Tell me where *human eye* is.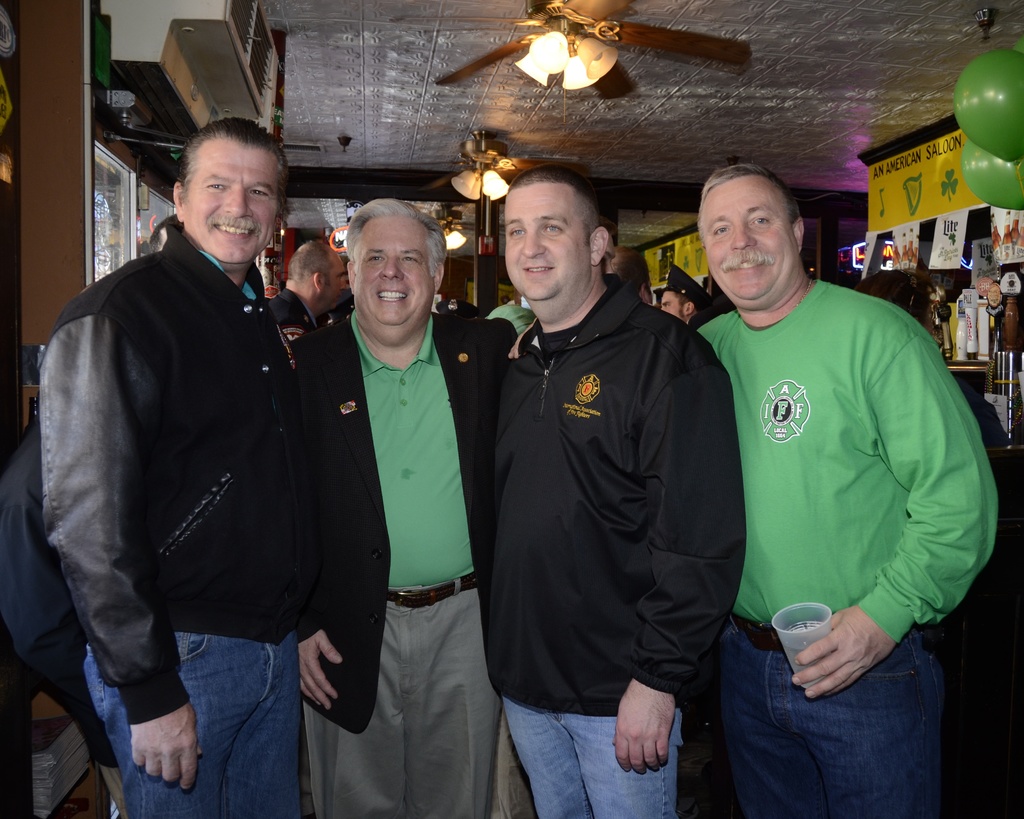
*human eye* is at (710,223,733,242).
